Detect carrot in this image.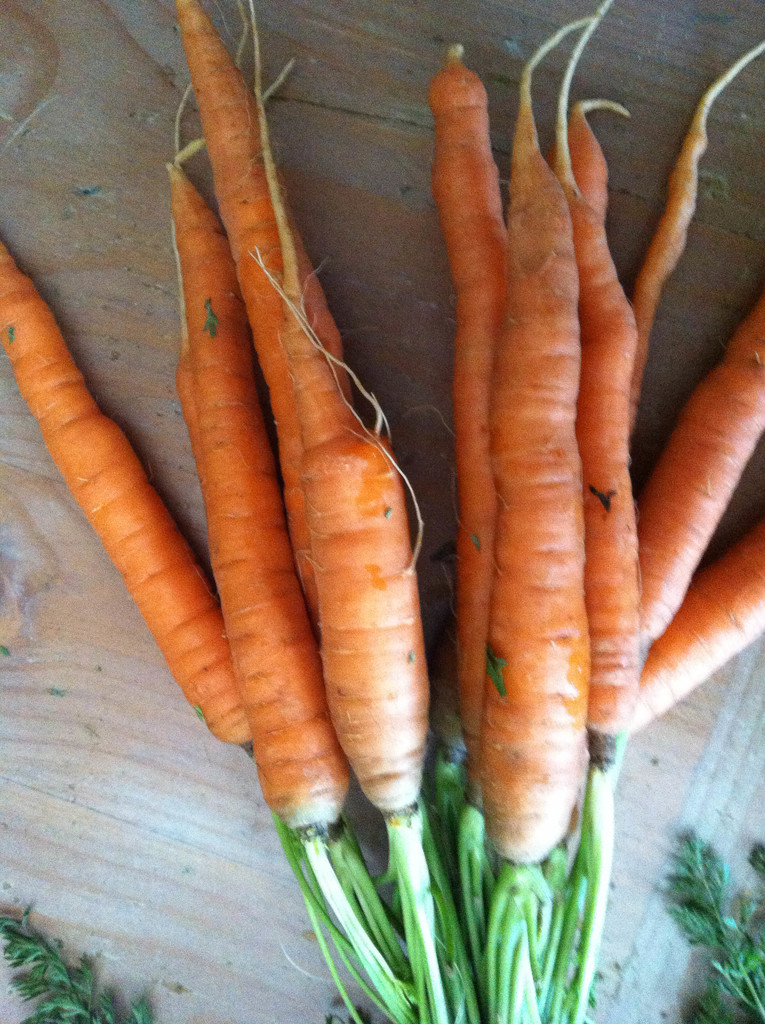
Detection: <bbox>429, 36, 509, 1023</bbox>.
